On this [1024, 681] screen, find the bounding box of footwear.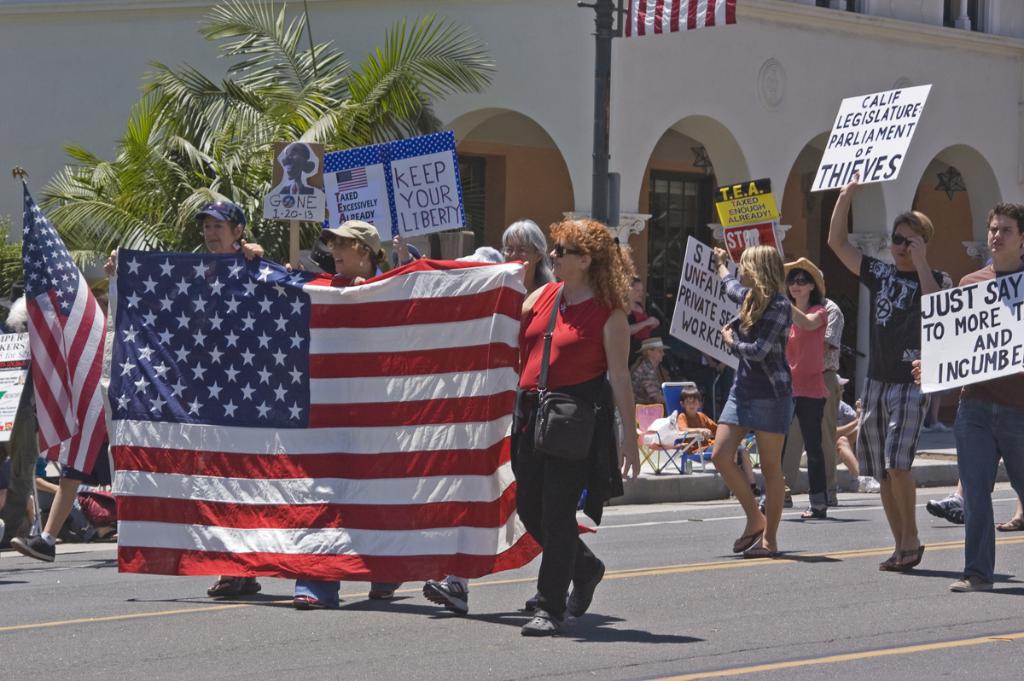
Bounding box: (9,536,58,562).
